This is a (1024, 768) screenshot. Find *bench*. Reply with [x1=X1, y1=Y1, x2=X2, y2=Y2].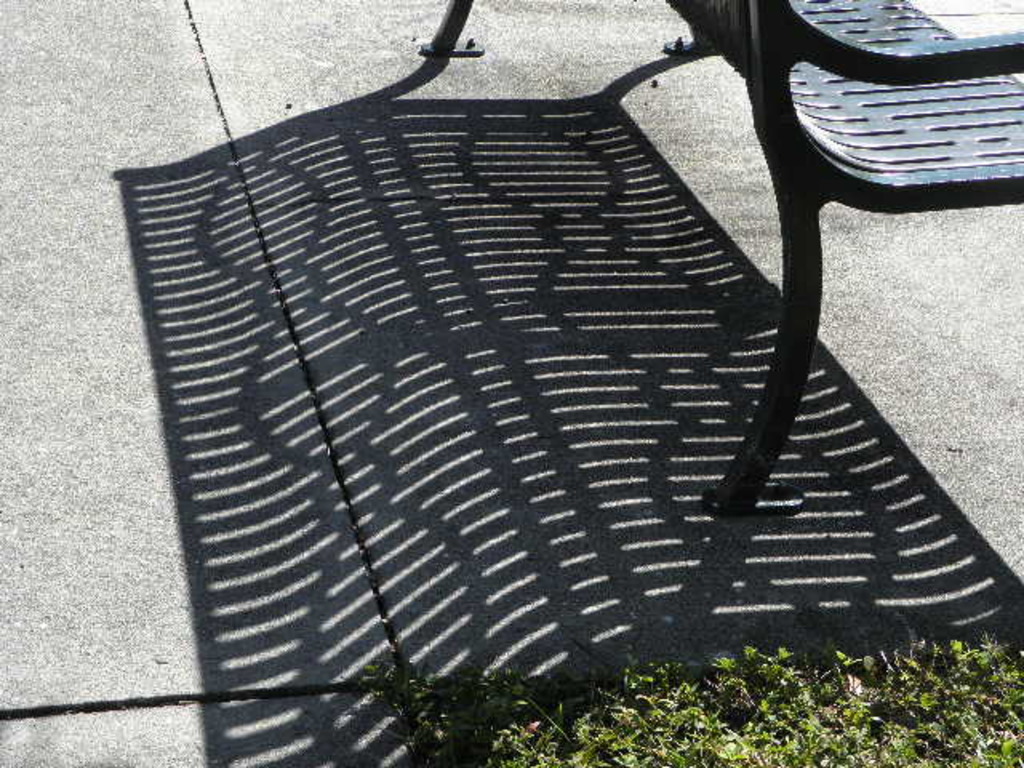
[x1=427, y1=0, x2=1022, y2=509].
